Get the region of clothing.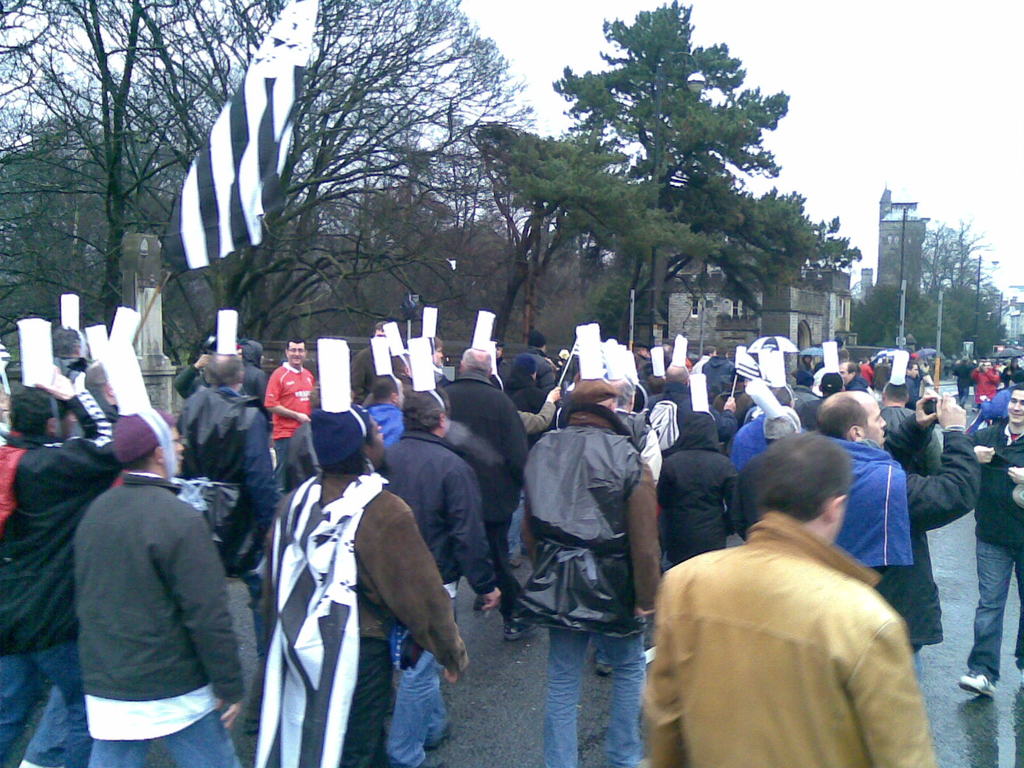
select_region(259, 356, 327, 437).
